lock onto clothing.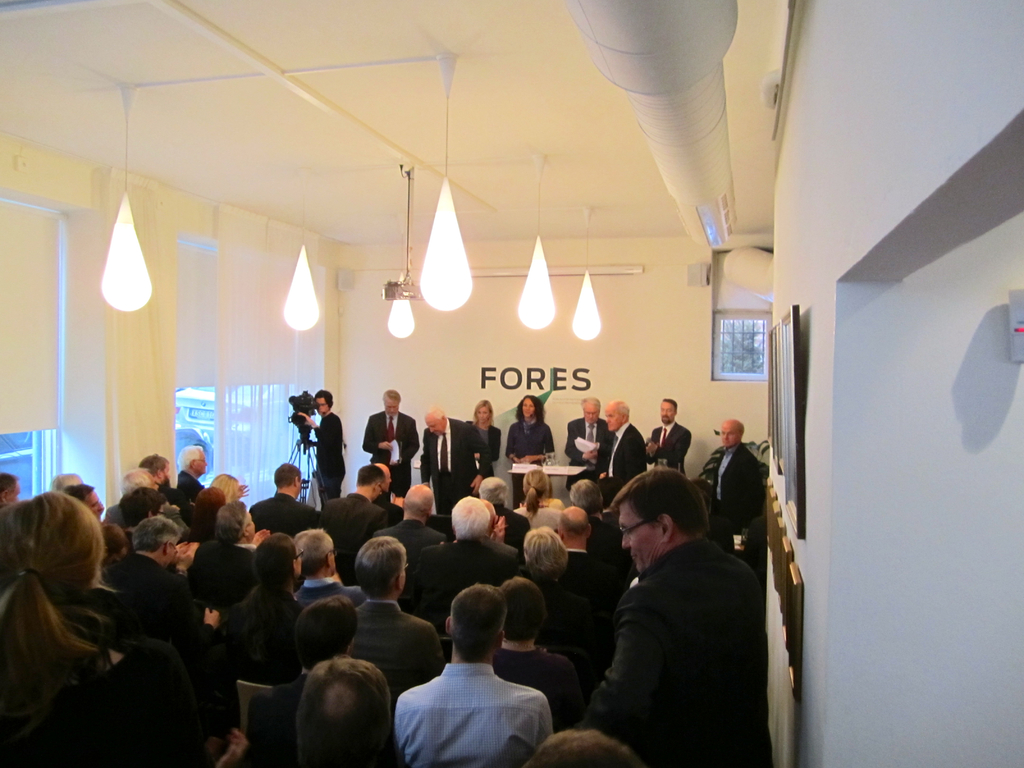
Locked: [503,421,554,498].
